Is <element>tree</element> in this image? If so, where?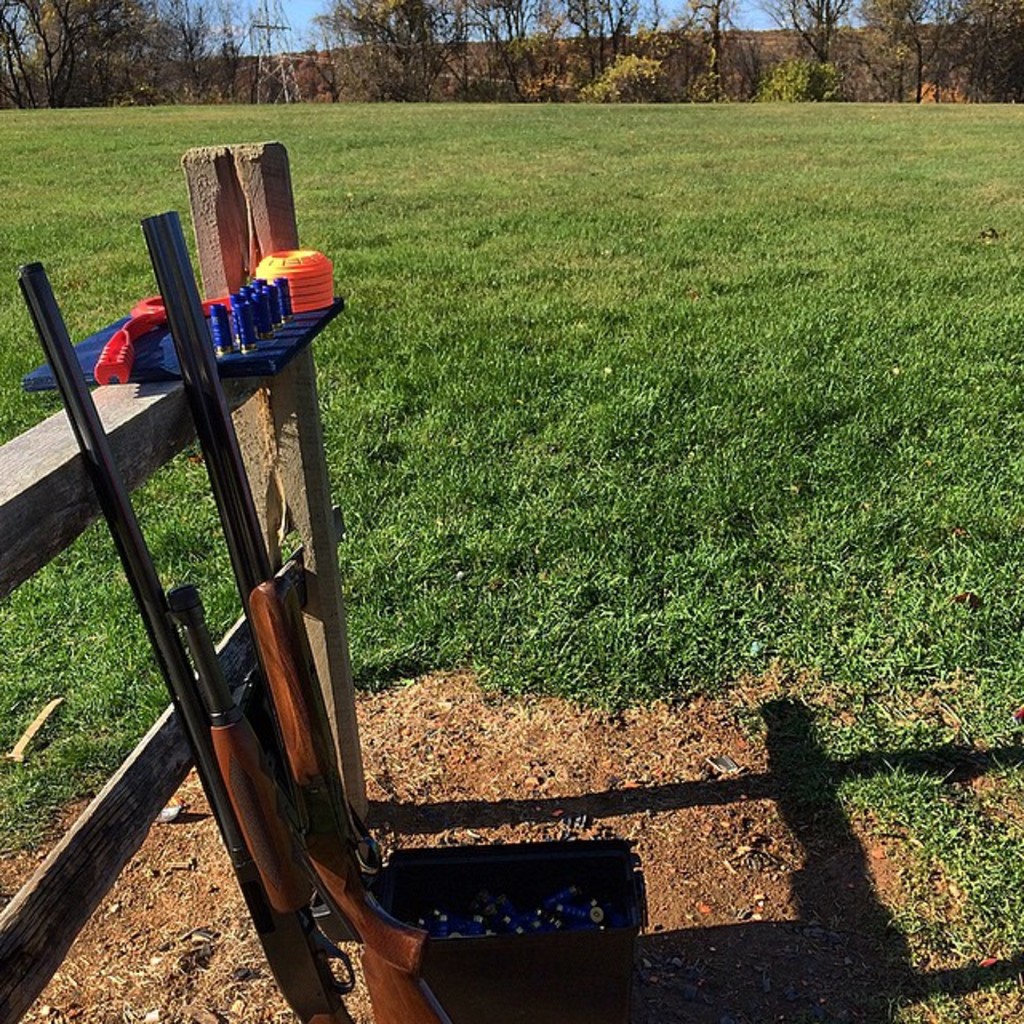
Yes, at <bbox>858, 0, 944, 114</bbox>.
